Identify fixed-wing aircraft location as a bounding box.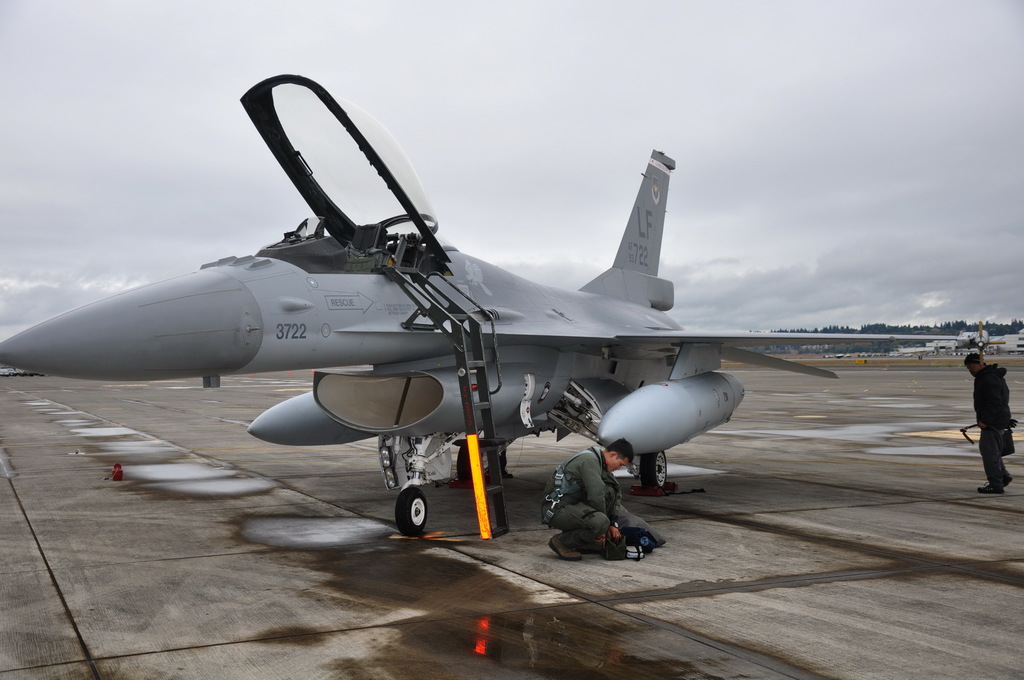
x1=0, y1=59, x2=1005, y2=538.
